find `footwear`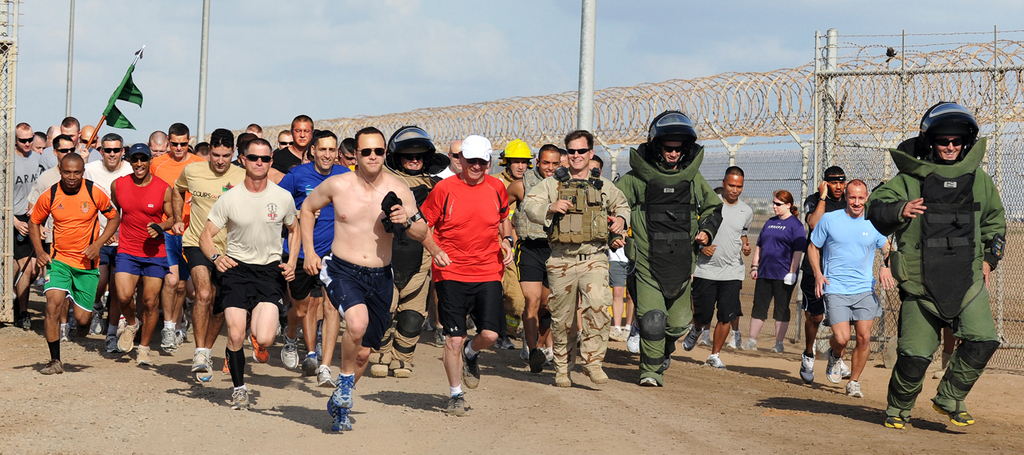
[left=173, top=331, right=180, bottom=347]
